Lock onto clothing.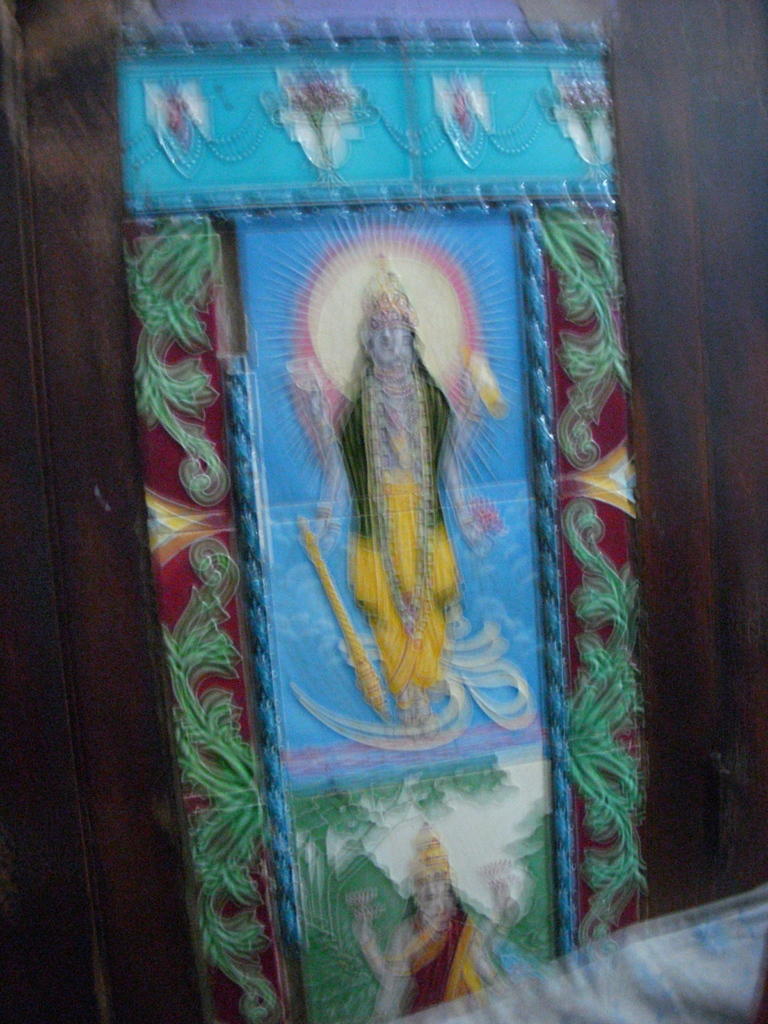
Locked: <region>398, 908, 475, 1018</region>.
